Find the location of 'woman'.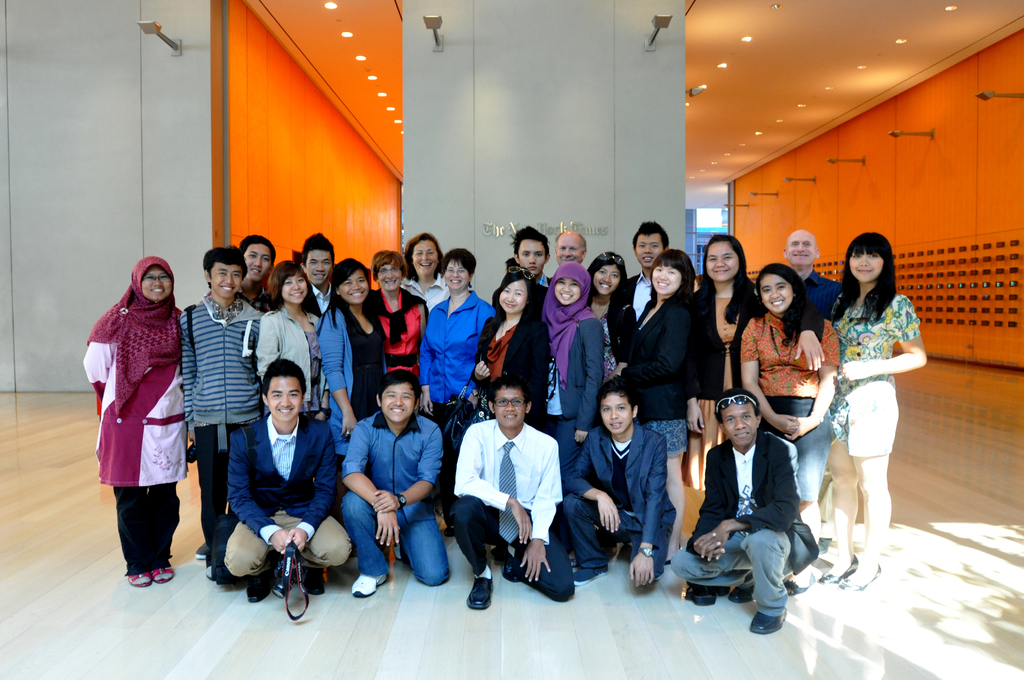
Location: crop(360, 250, 437, 396).
